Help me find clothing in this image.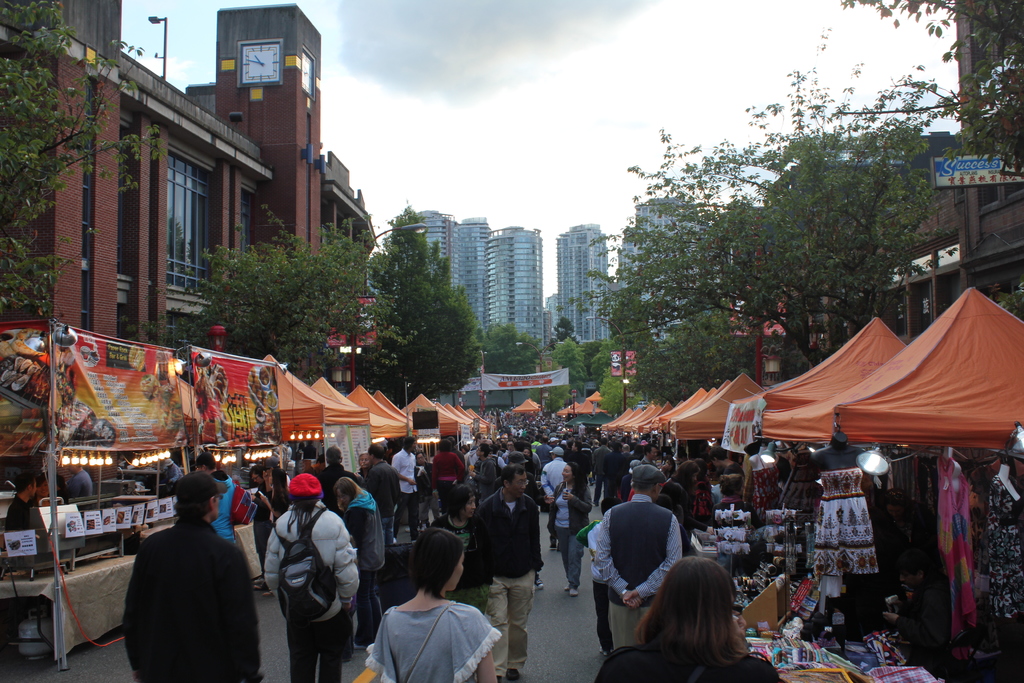
Found it: rect(586, 636, 784, 682).
